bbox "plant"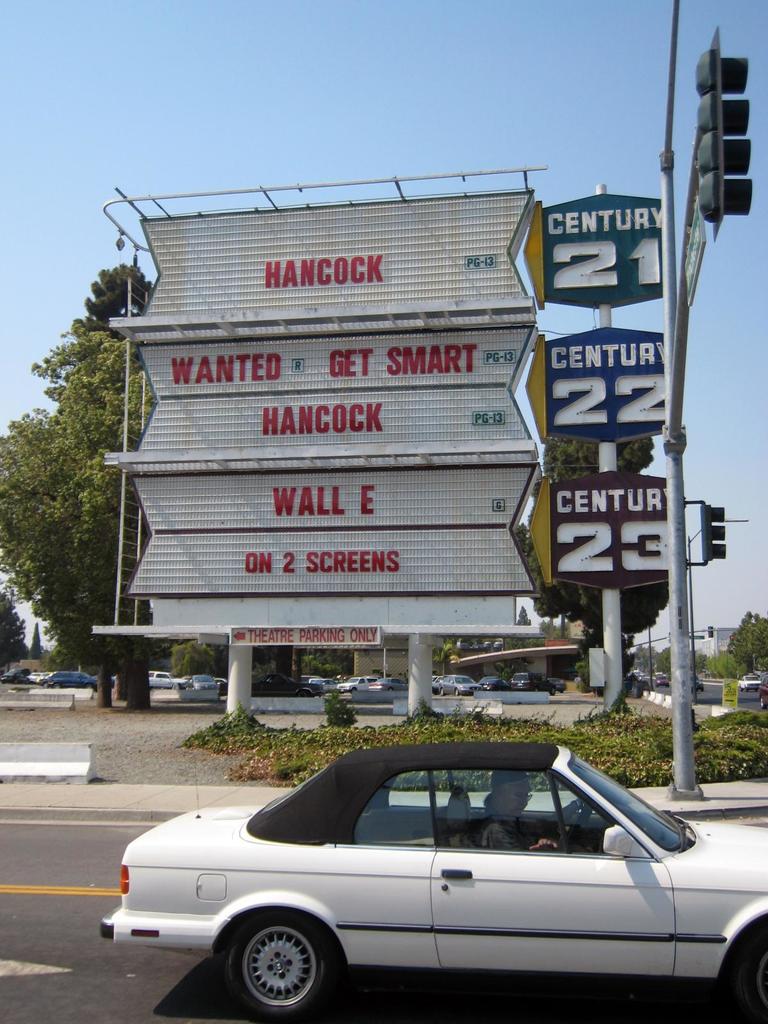
bbox=[180, 700, 767, 796]
